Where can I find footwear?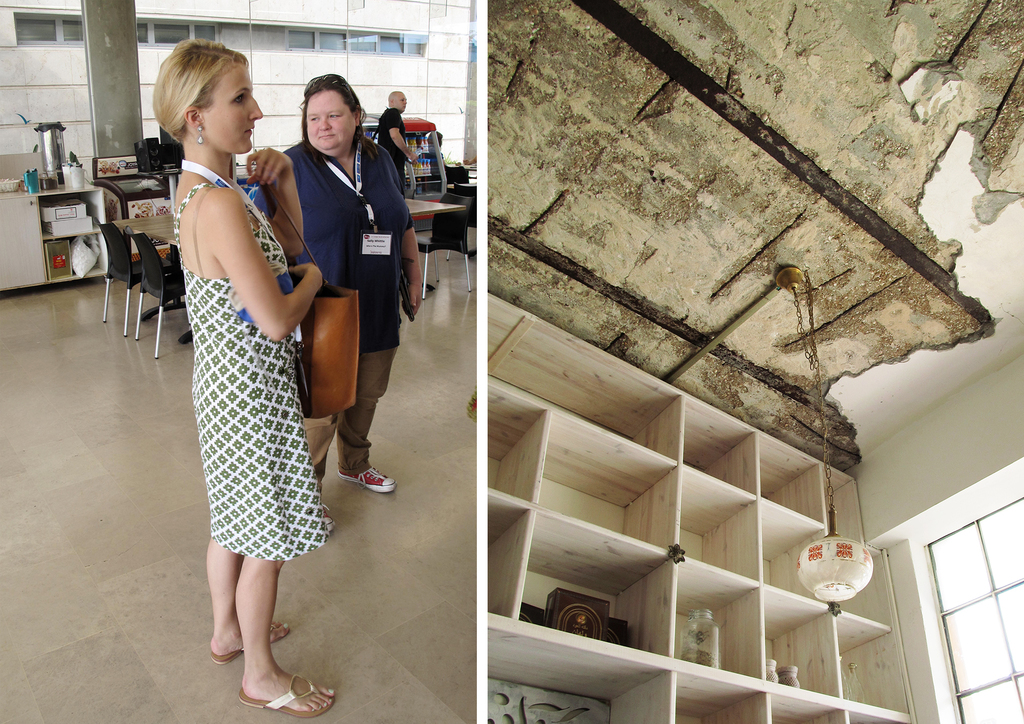
You can find it at left=205, top=614, right=291, bottom=706.
